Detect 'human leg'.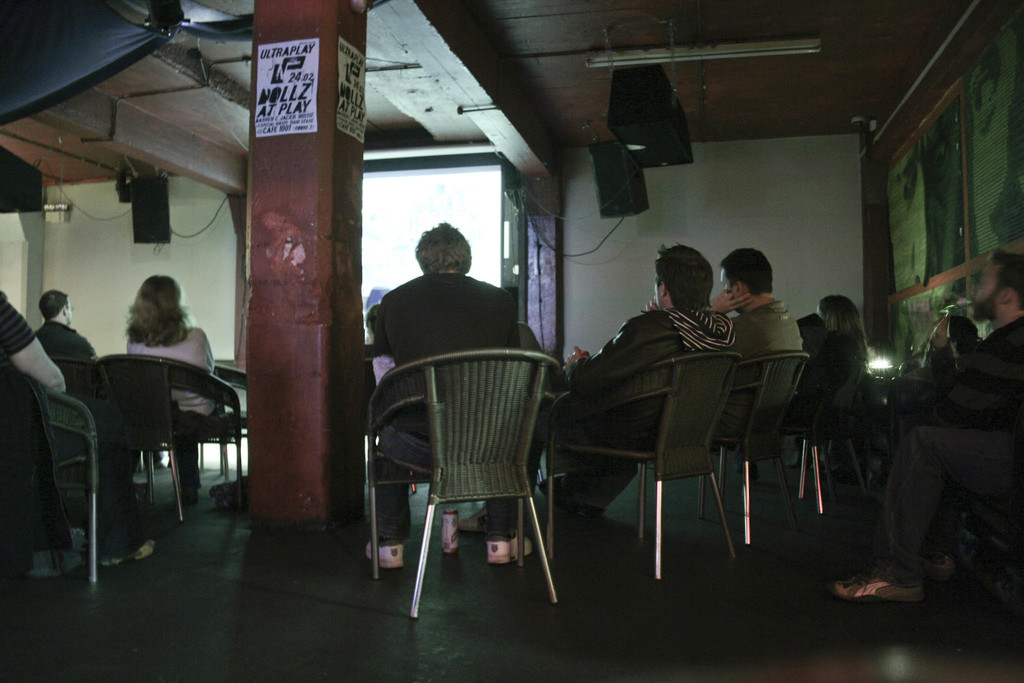
Detected at [364, 450, 417, 569].
